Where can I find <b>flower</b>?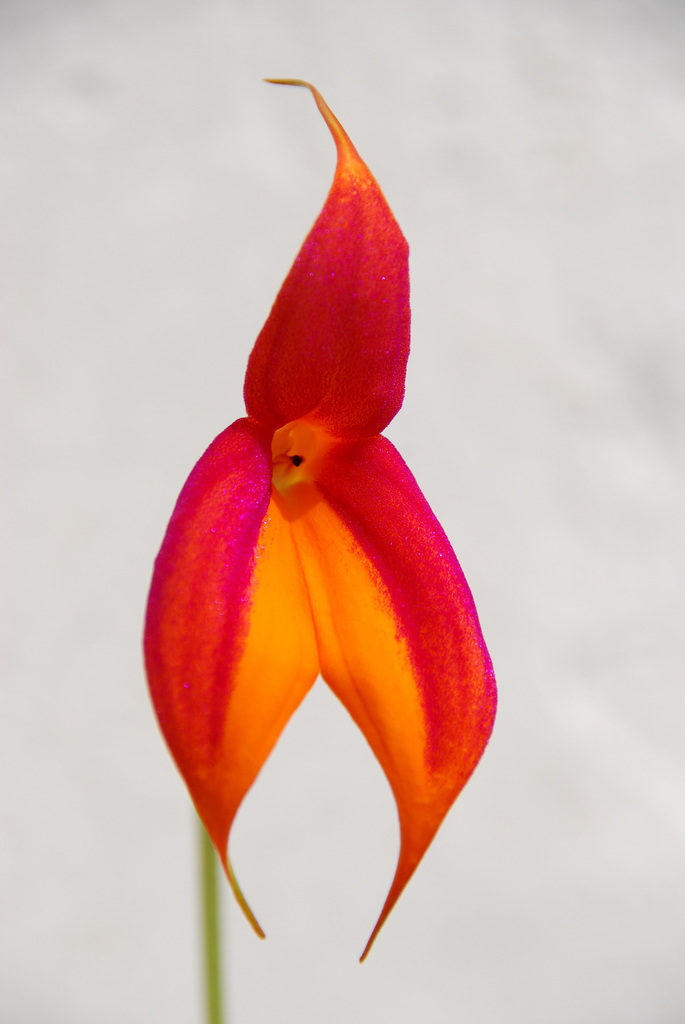
You can find it at <box>88,129,512,931</box>.
